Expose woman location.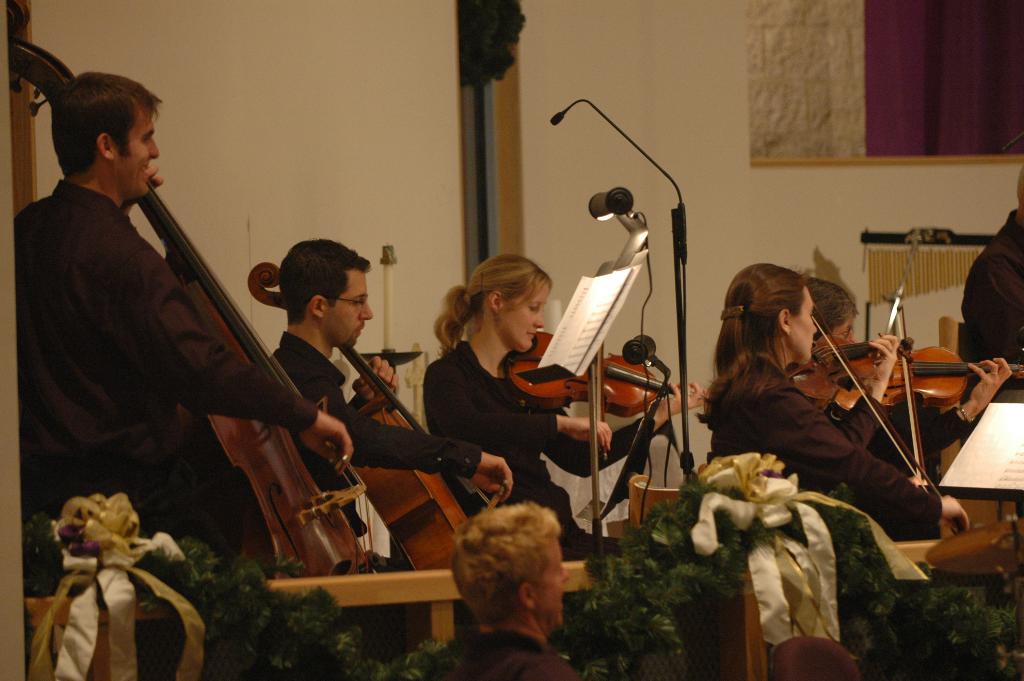
Exposed at left=416, top=250, right=711, bottom=568.
